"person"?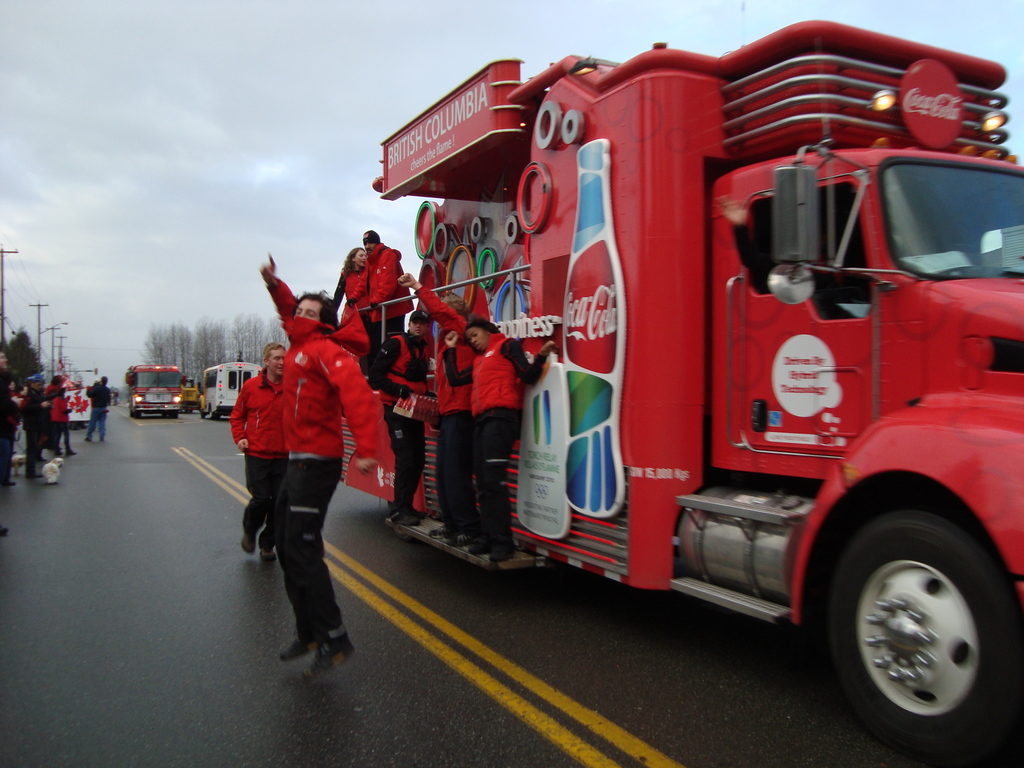
Rect(445, 315, 556, 559)
